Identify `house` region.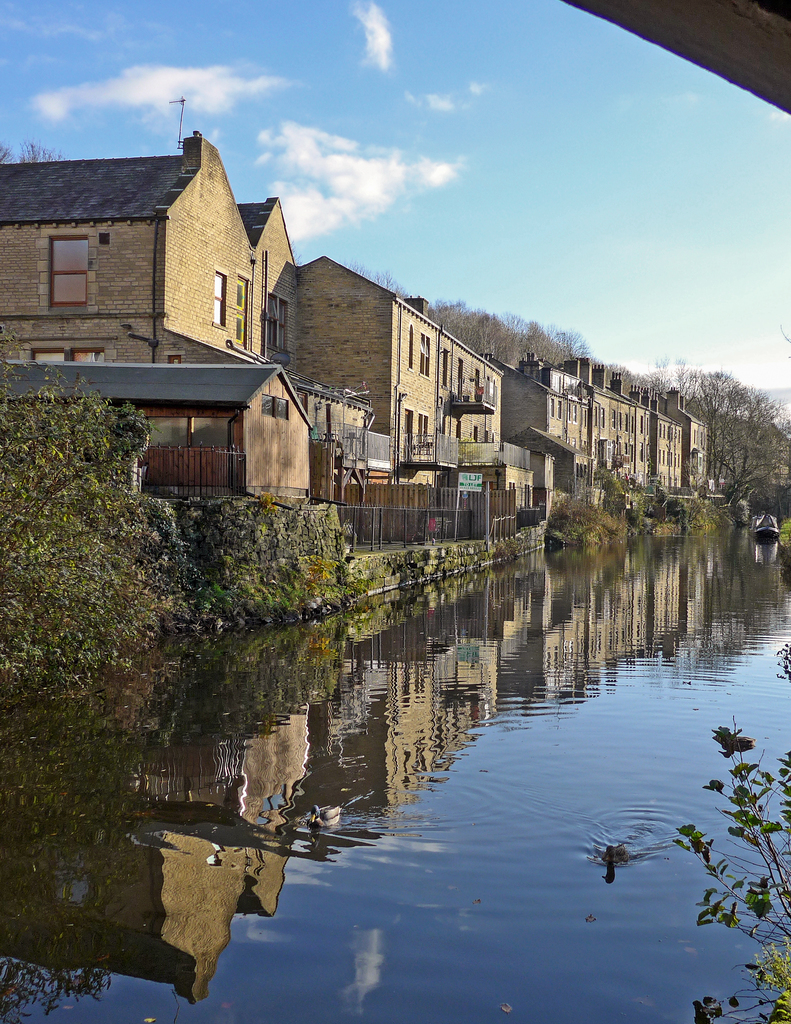
Region: x1=289, y1=246, x2=503, y2=524.
